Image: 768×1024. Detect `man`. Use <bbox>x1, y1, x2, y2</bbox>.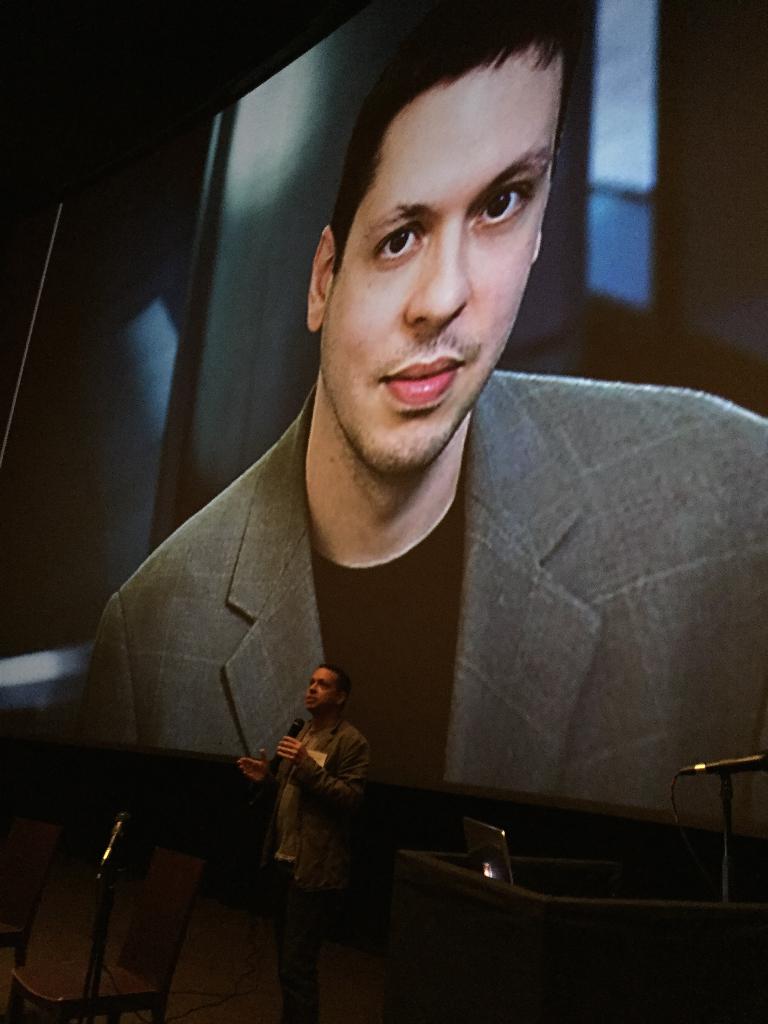
<bbox>72, 0, 767, 835</bbox>.
